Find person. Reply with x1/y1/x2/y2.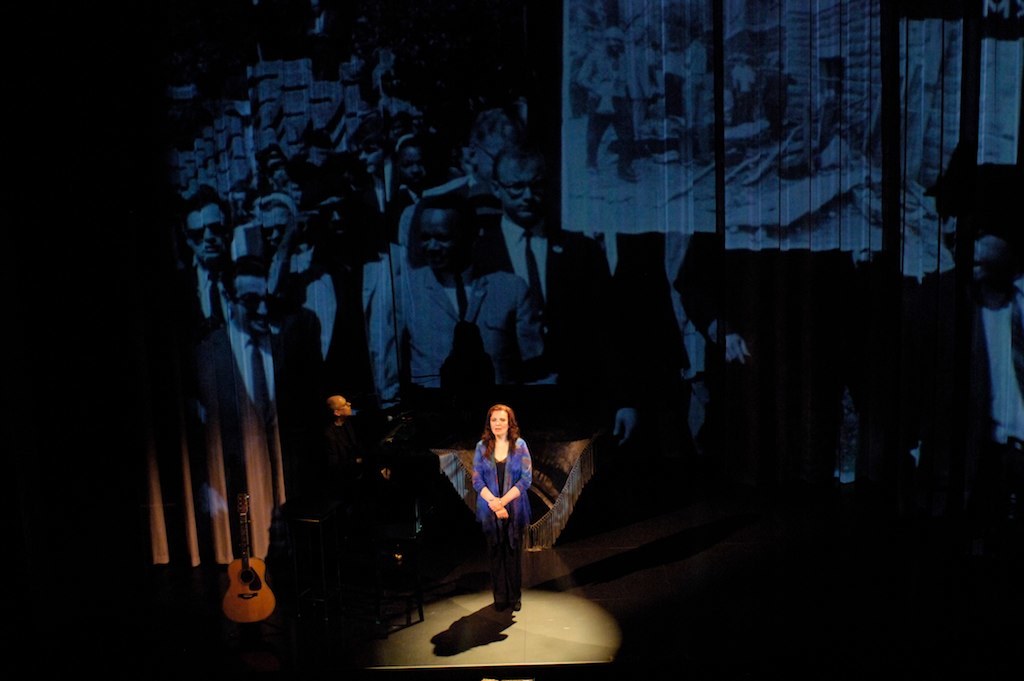
467/399/536/608.
